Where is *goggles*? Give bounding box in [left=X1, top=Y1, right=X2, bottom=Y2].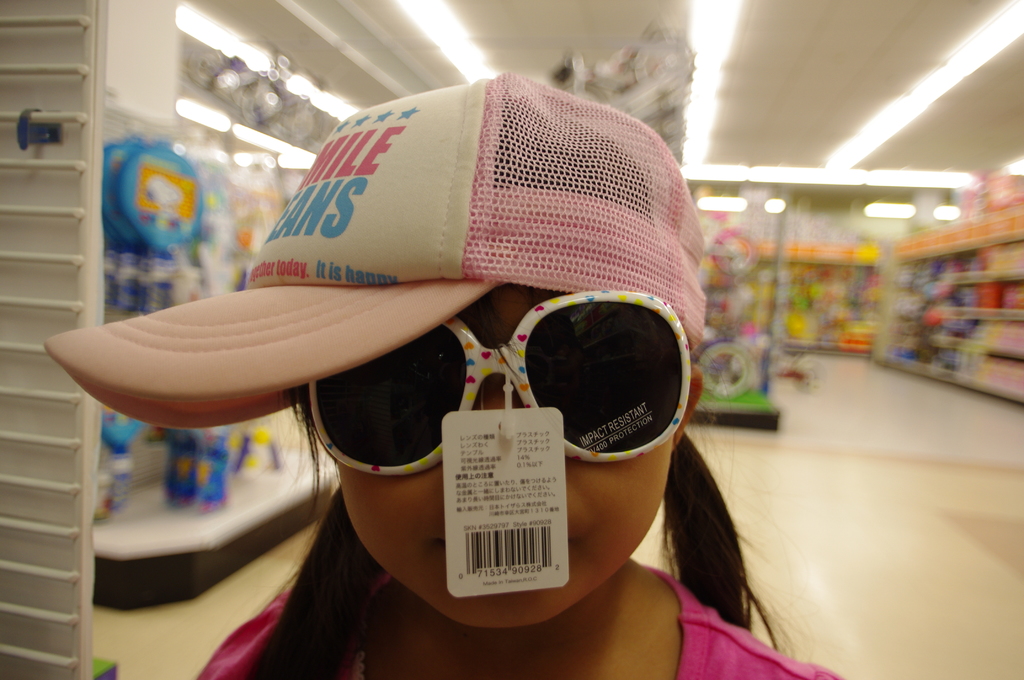
[left=289, top=285, right=694, bottom=482].
